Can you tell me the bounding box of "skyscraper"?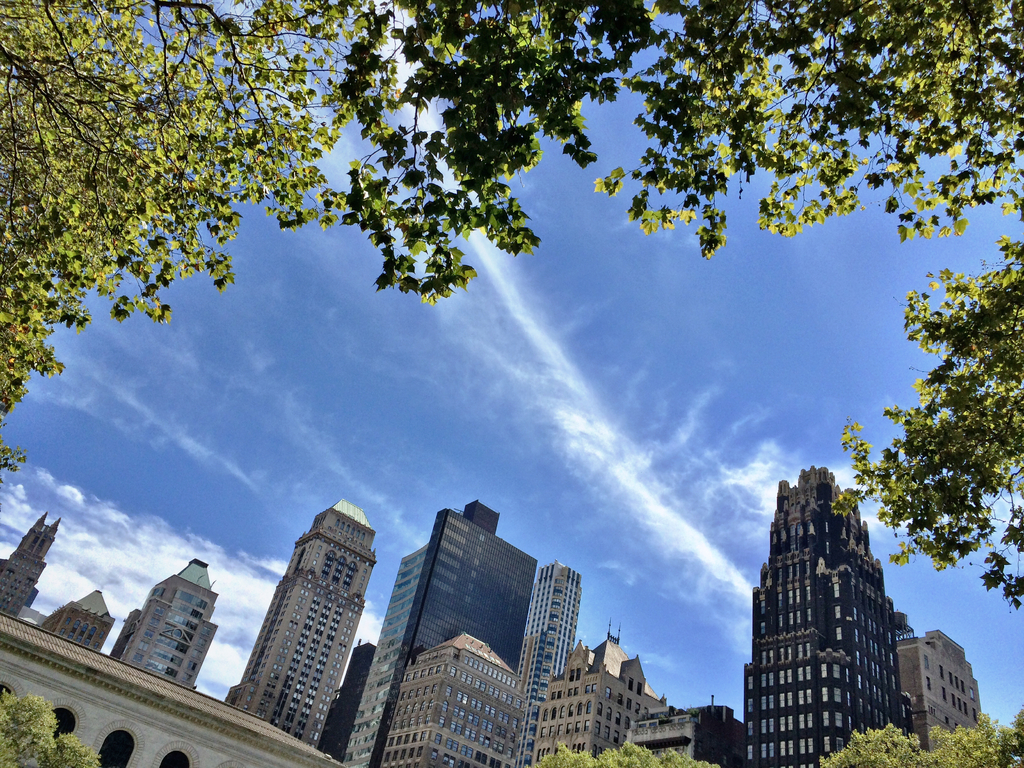
box(327, 499, 538, 766).
